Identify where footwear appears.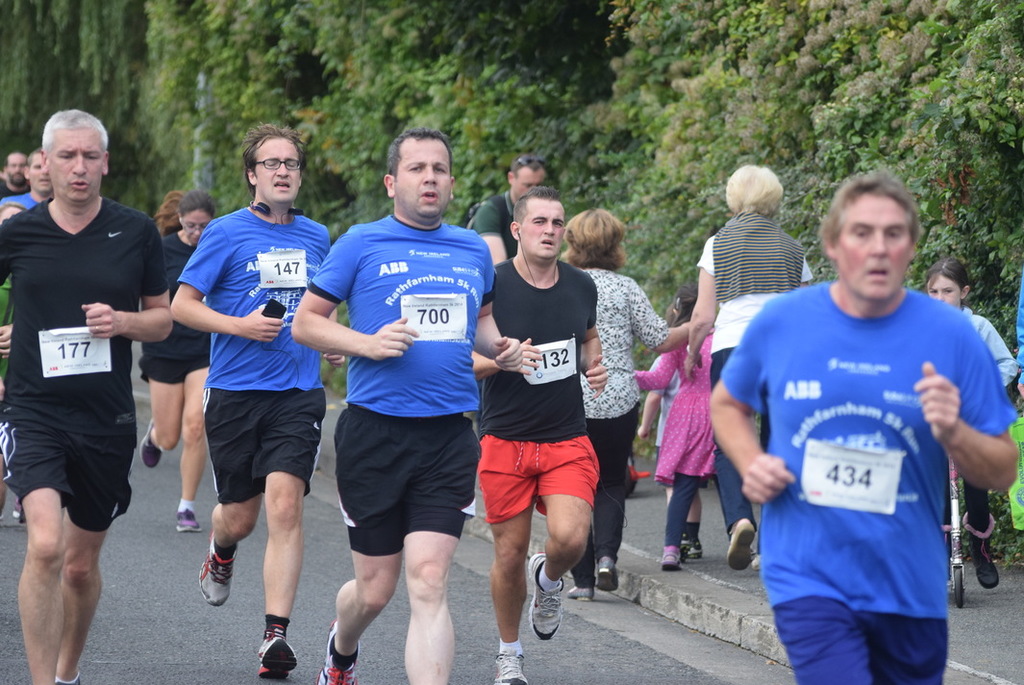
Appears at <region>137, 419, 157, 474</region>.
